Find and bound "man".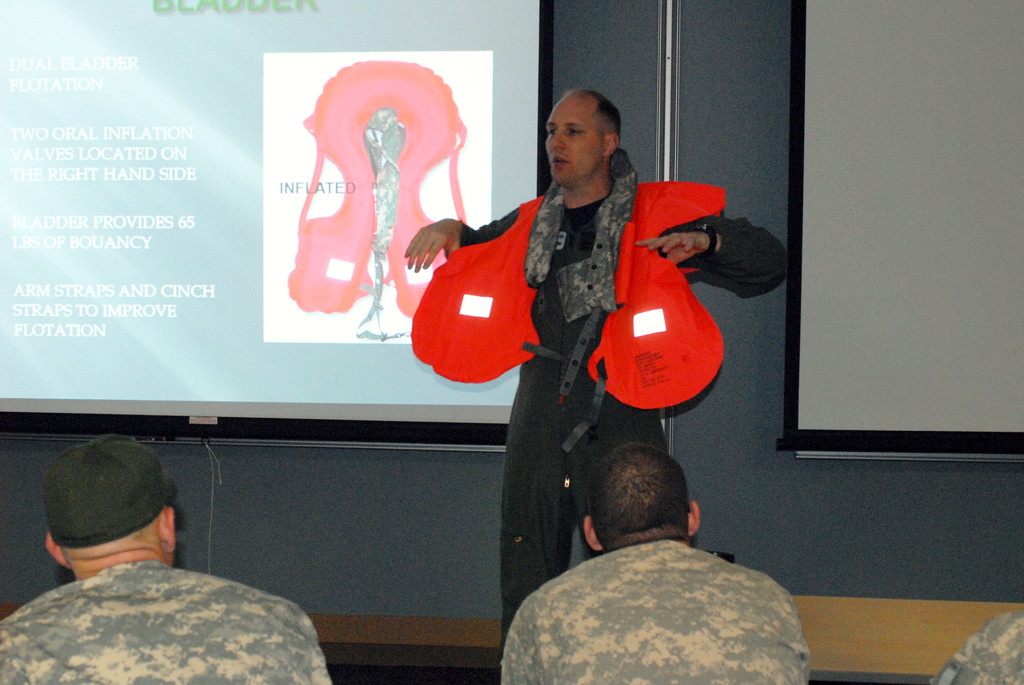
Bound: <region>401, 91, 794, 647</region>.
